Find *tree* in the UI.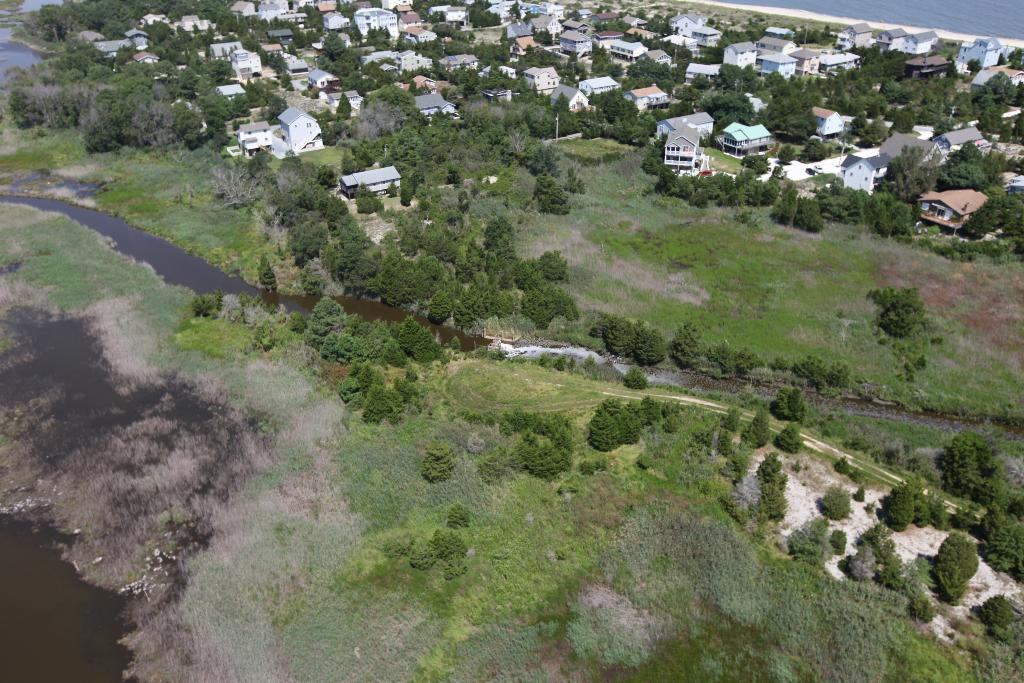
UI element at 787, 522, 835, 564.
